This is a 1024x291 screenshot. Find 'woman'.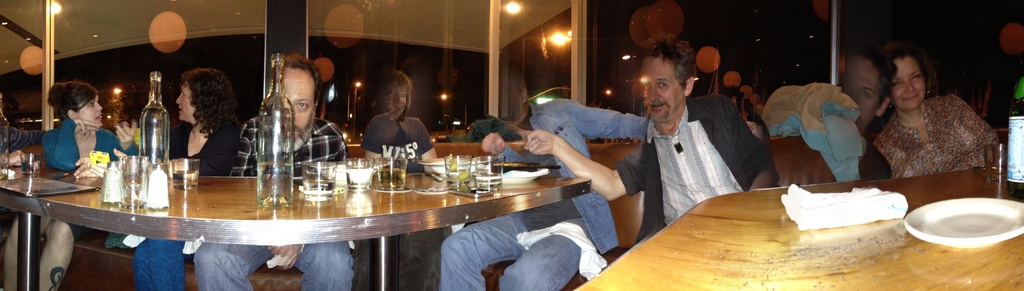
Bounding box: BBox(89, 70, 241, 290).
